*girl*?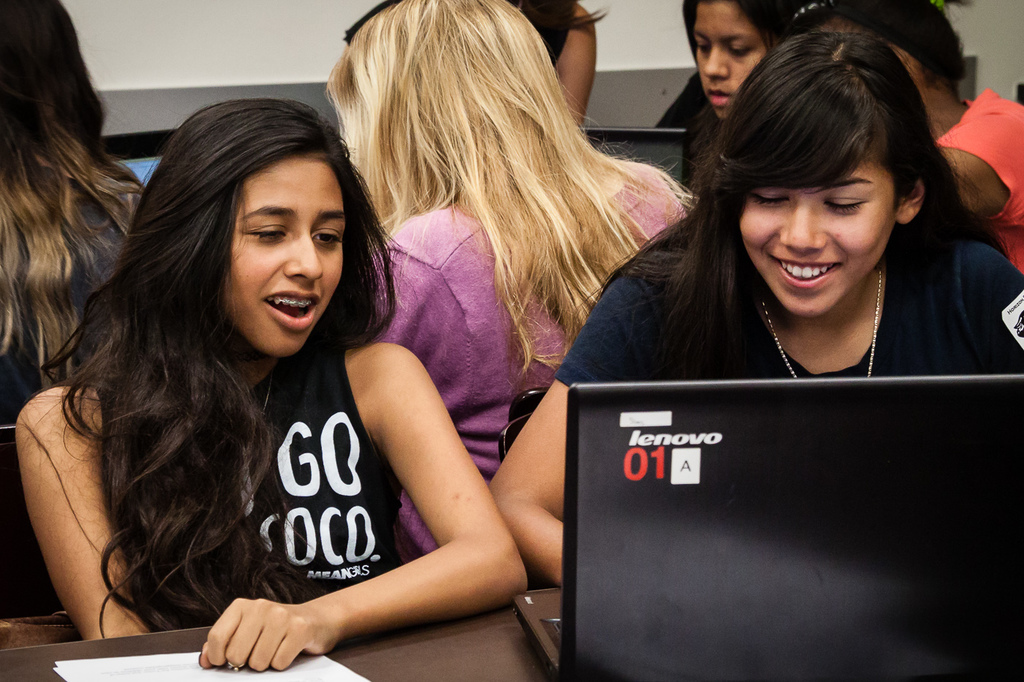
<region>15, 100, 528, 672</region>
